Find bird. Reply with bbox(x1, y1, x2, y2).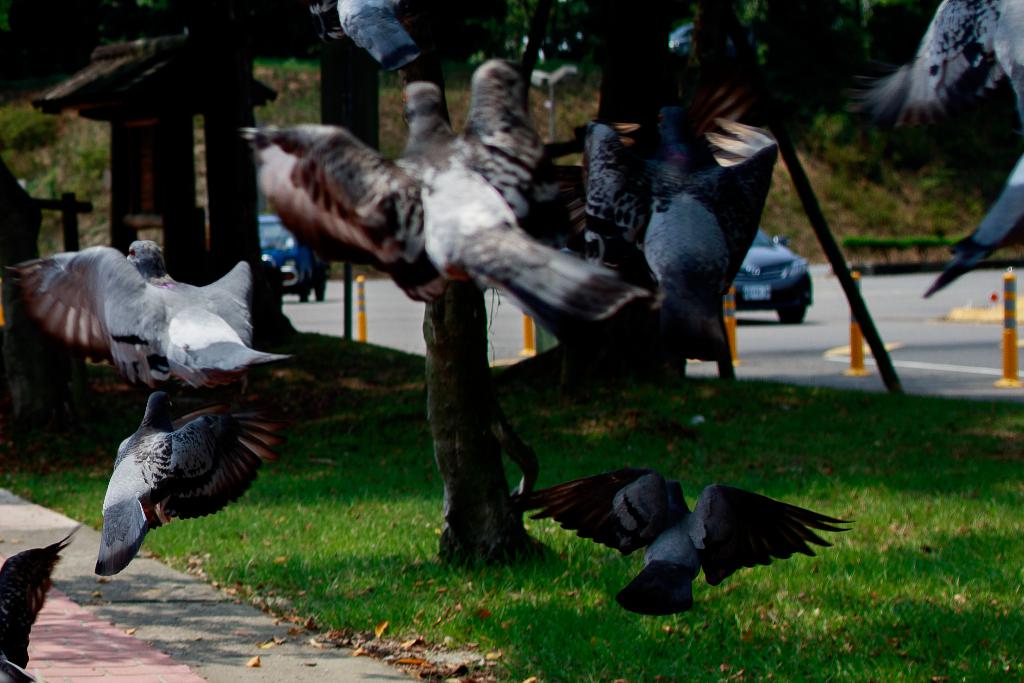
bbox(237, 53, 650, 352).
